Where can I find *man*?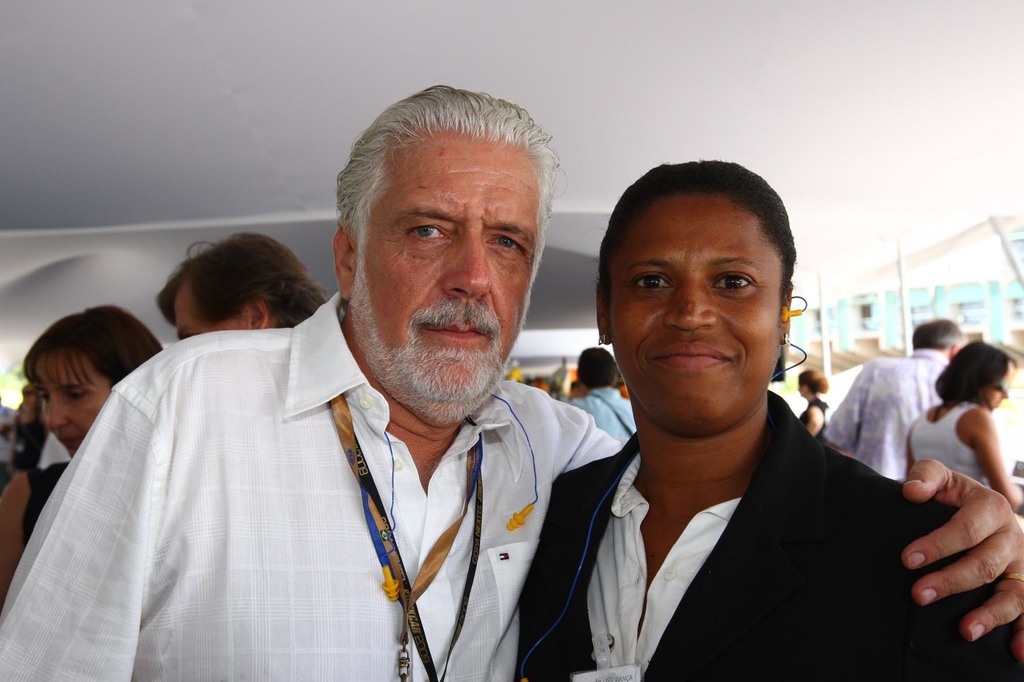
You can find it at l=0, t=73, r=1023, b=681.
